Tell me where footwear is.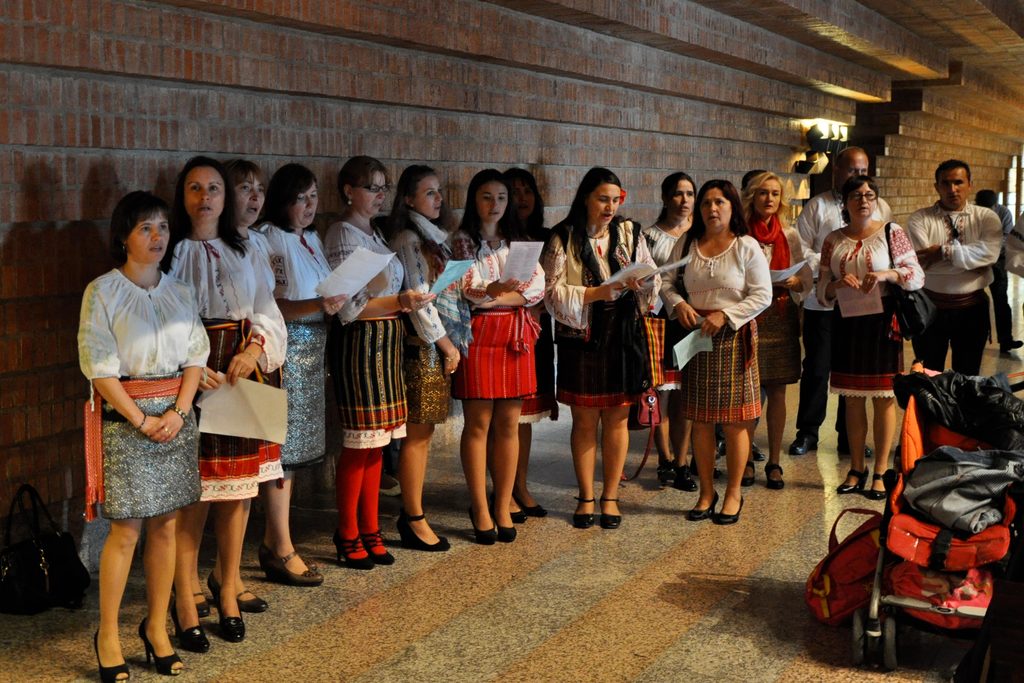
footwear is at crop(678, 462, 698, 493).
